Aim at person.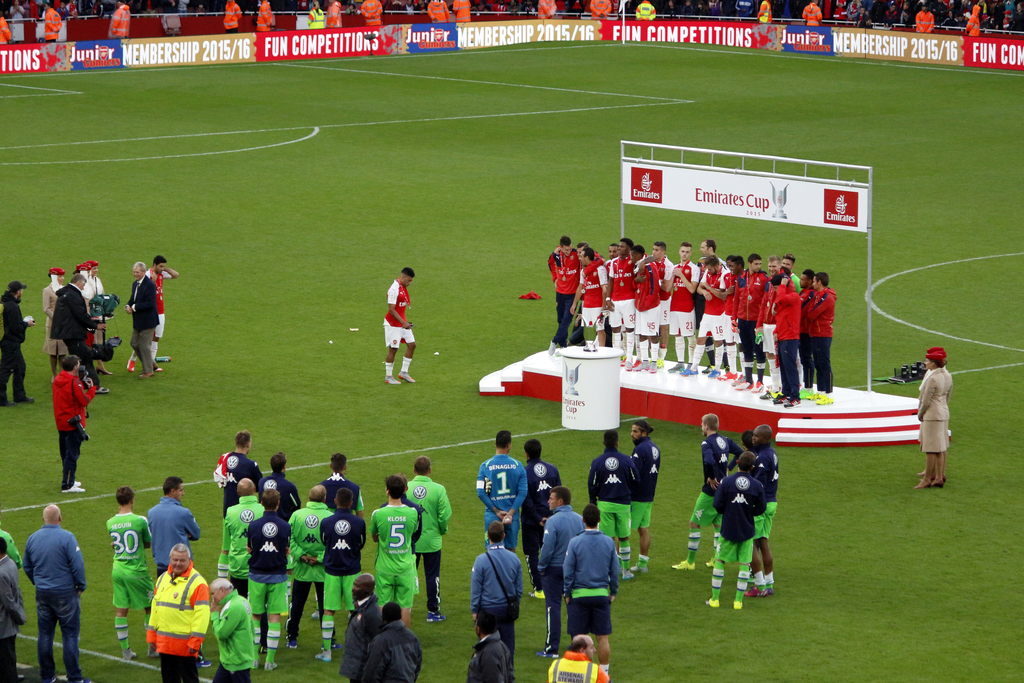
Aimed at 542 490 586 655.
